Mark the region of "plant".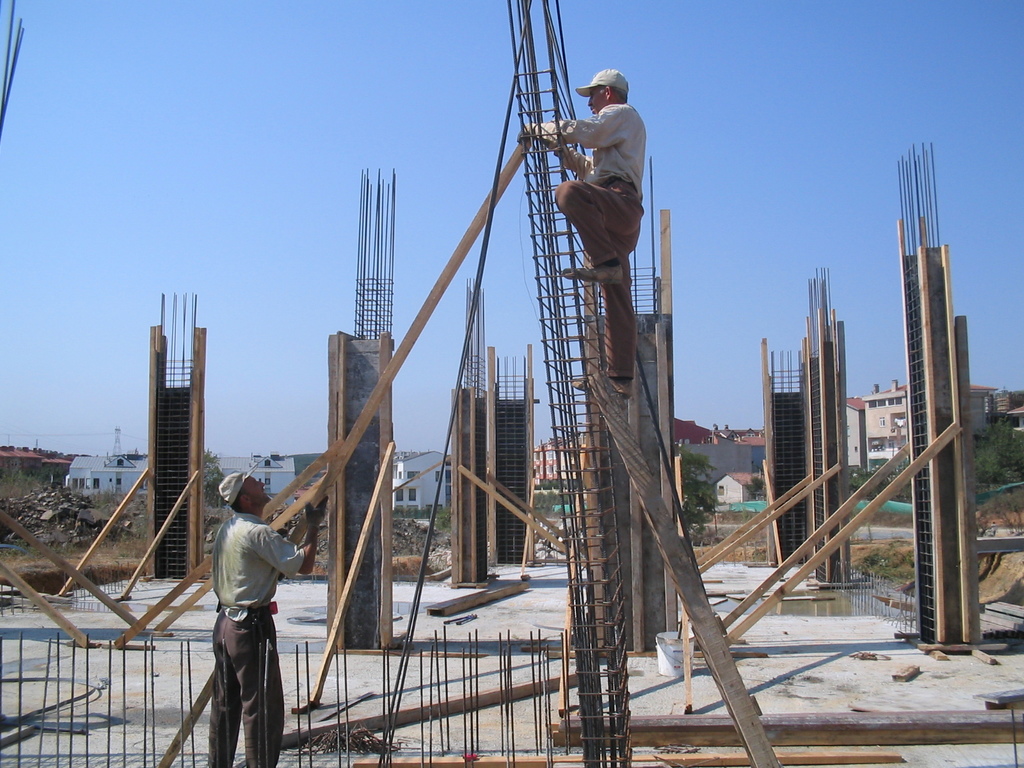
Region: [left=435, top=503, right=451, bottom=536].
